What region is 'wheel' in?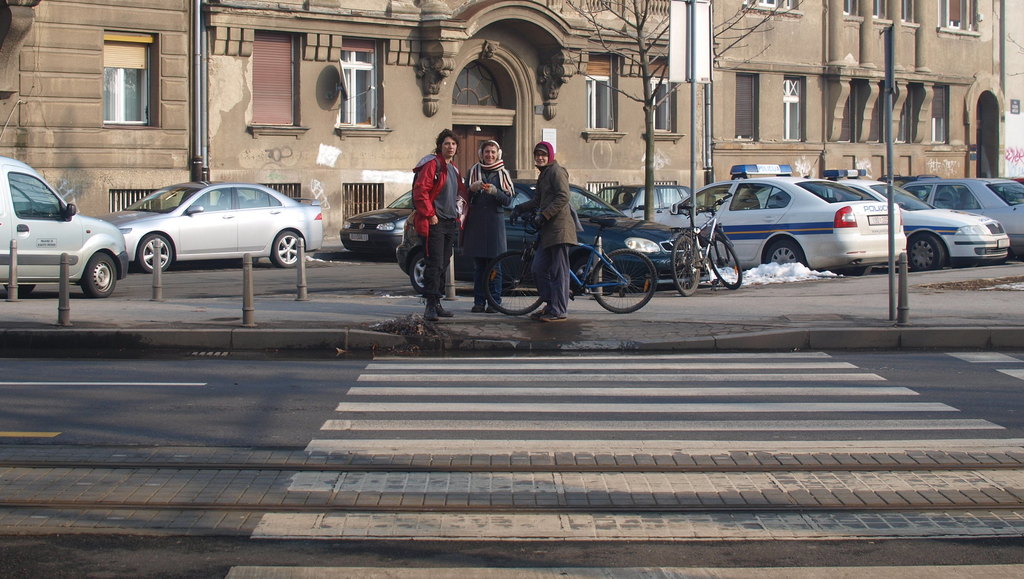
region(595, 248, 662, 310).
